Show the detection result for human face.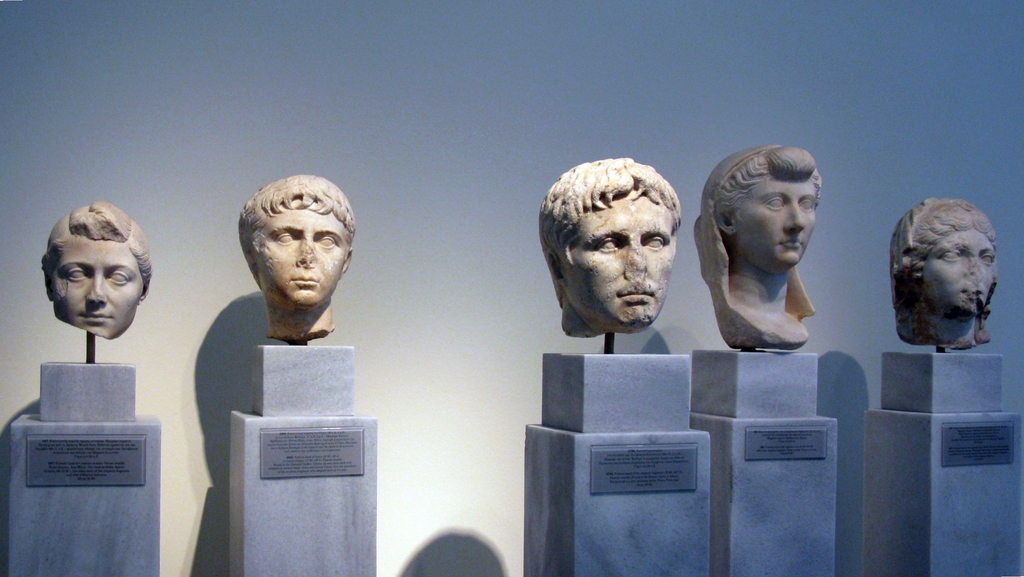
<box>924,230,997,321</box>.
